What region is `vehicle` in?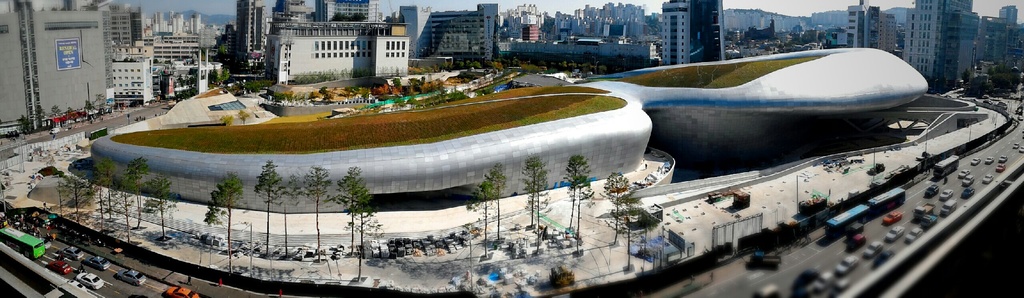
region(825, 200, 874, 237).
